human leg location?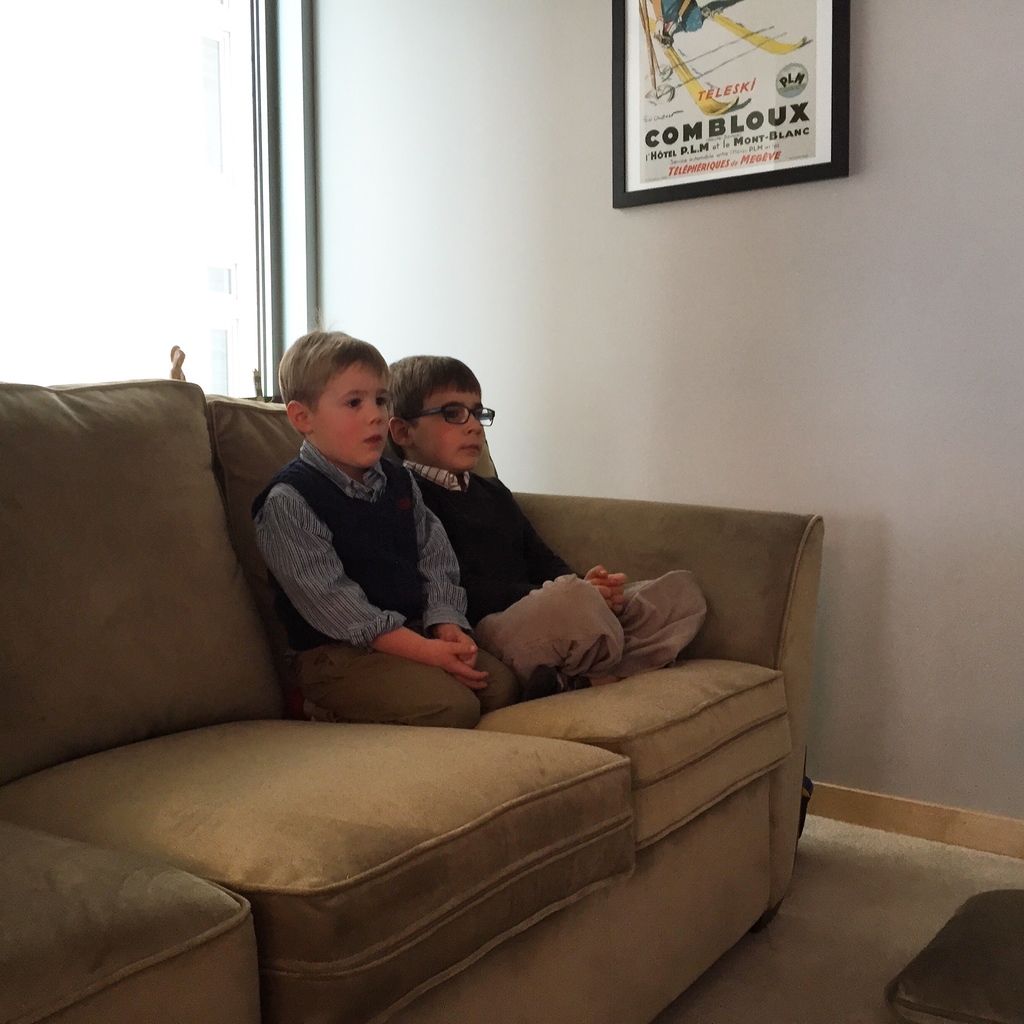
x1=290 y1=639 x2=483 y2=728
